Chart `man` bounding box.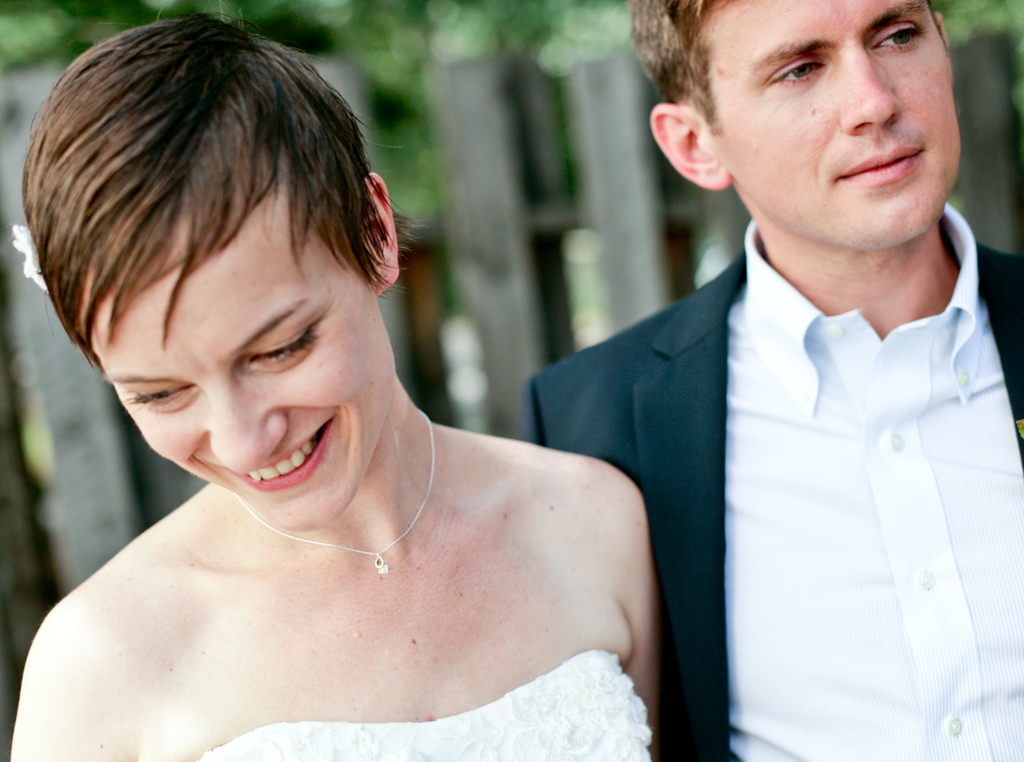
Charted: region(518, 0, 1023, 761).
